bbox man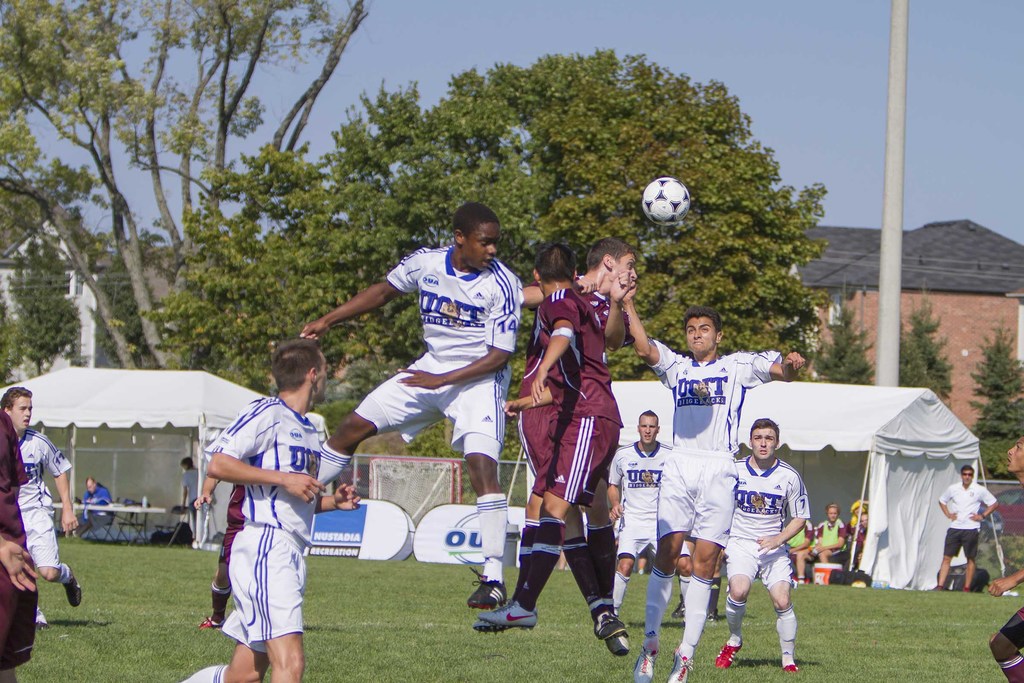
x1=940, y1=465, x2=999, y2=585
